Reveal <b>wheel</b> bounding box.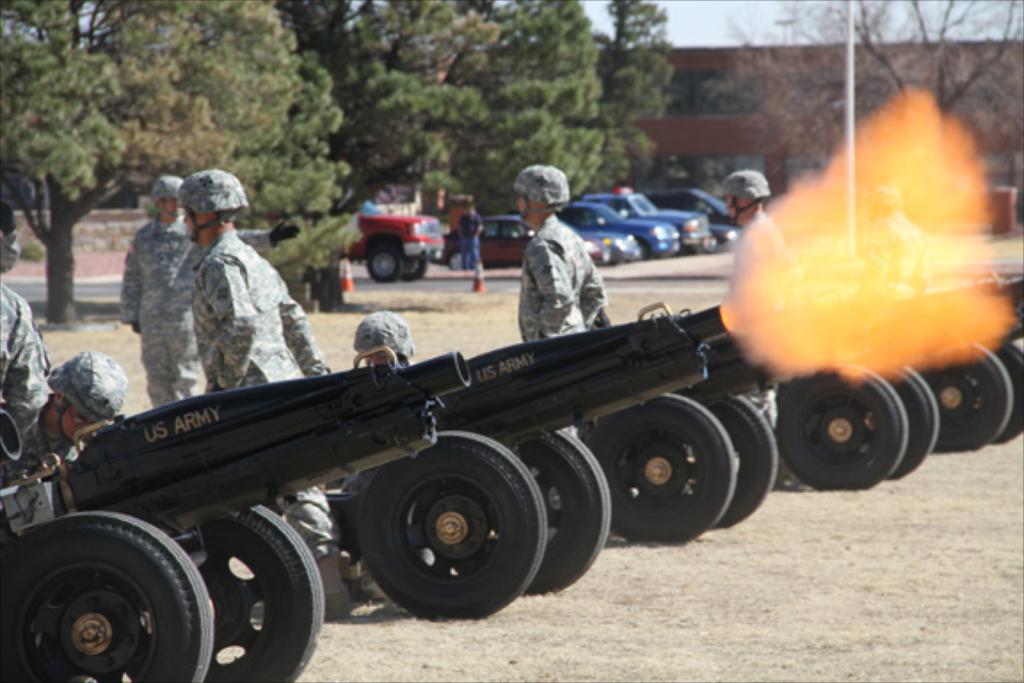
Revealed: bbox=[674, 381, 780, 530].
